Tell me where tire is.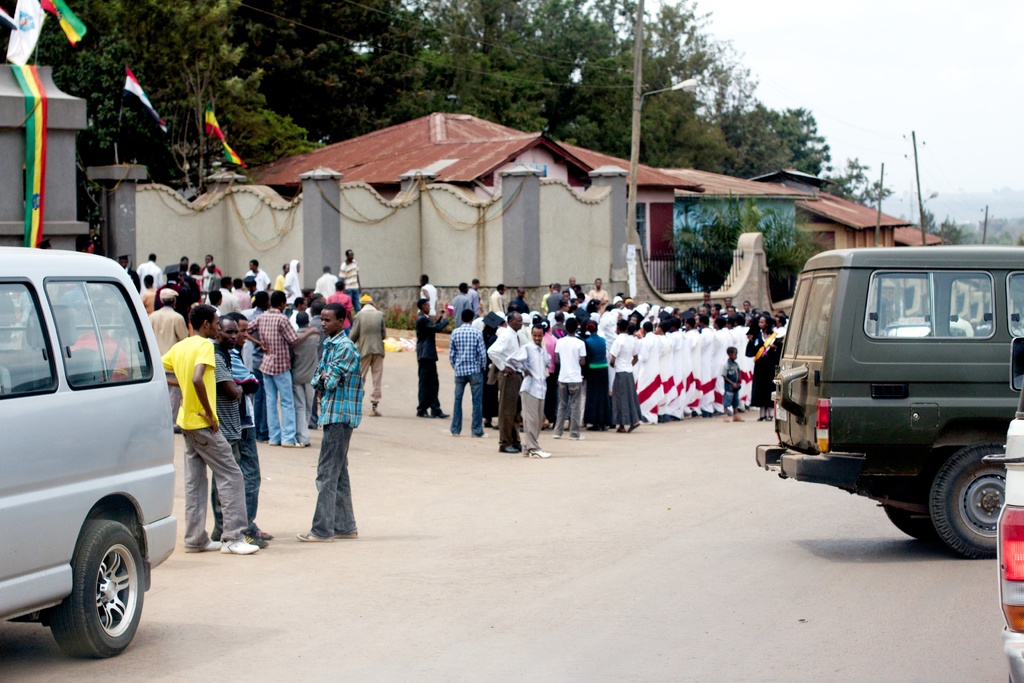
tire is at region(49, 518, 143, 657).
